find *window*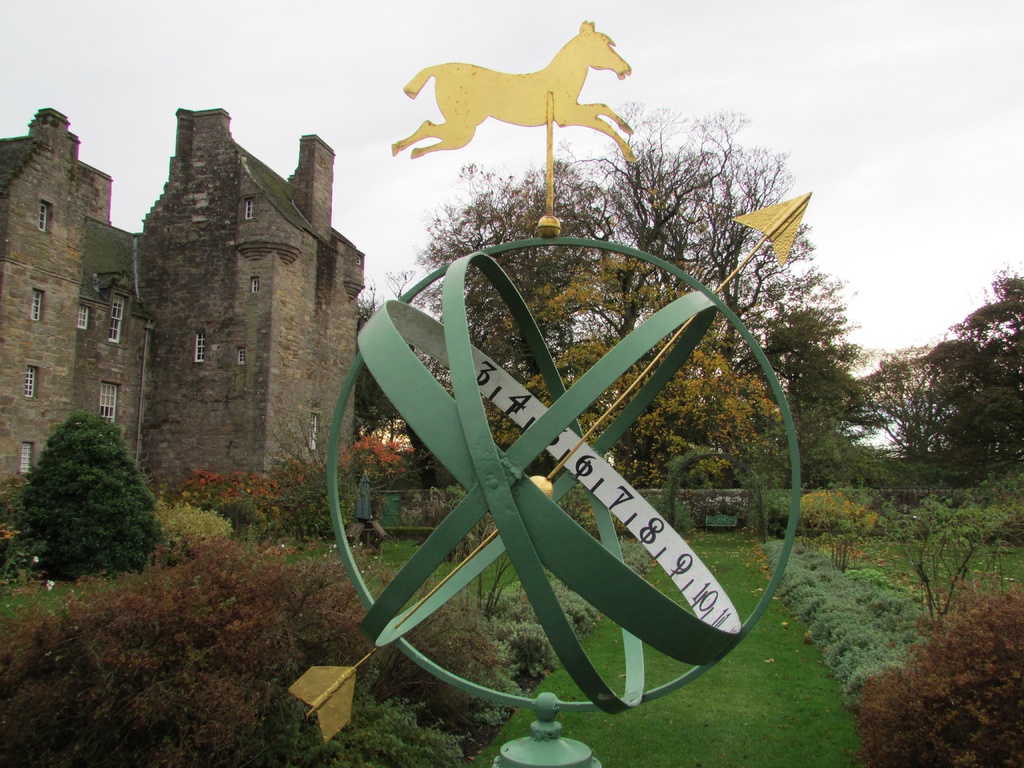
bbox=(24, 368, 35, 399)
